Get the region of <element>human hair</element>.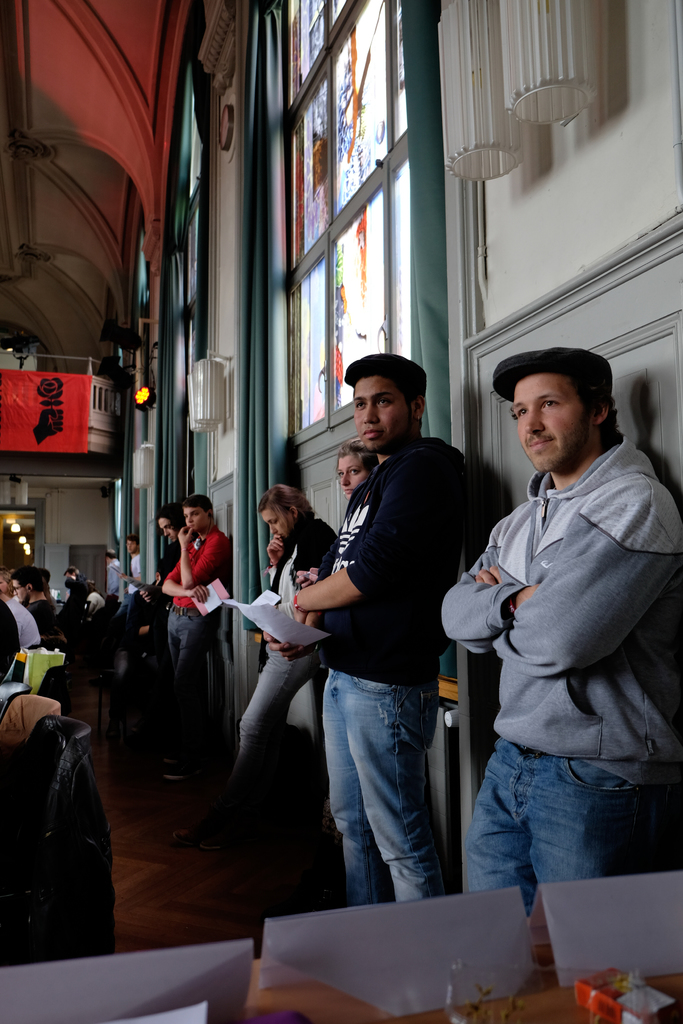
(left=179, top=491, right=213, bottom=526).
